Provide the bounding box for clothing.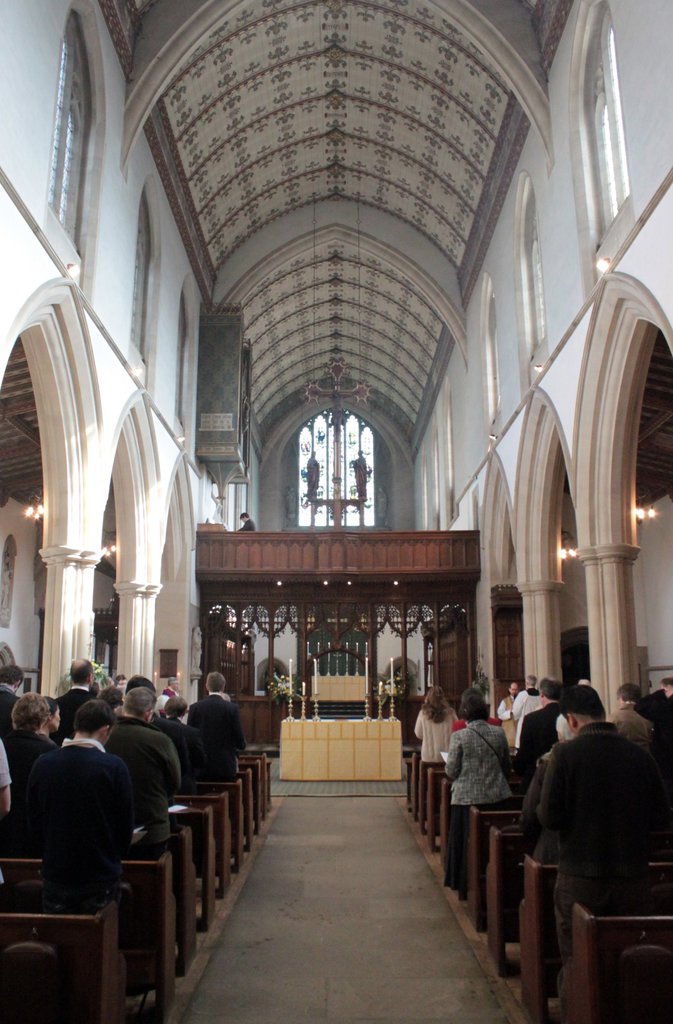
[x1=442, y1=719, x2=515, y2=810].
